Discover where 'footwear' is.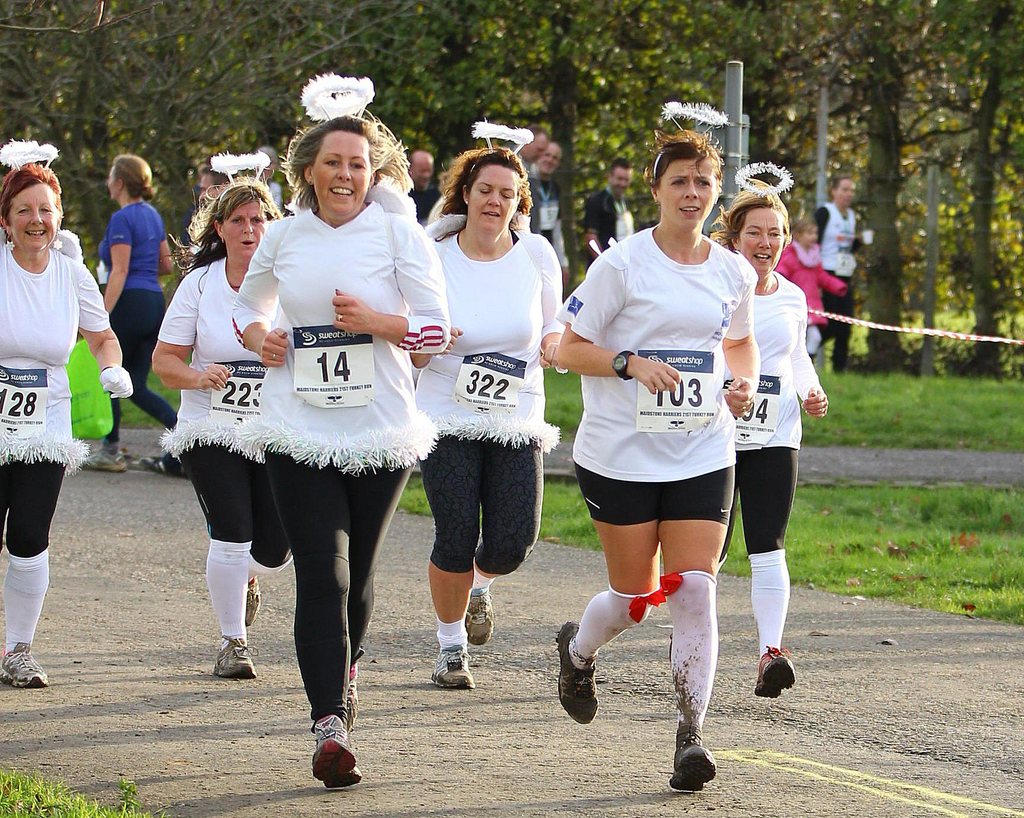
Discovered at <region>3, 645, 49, 689</region>.
